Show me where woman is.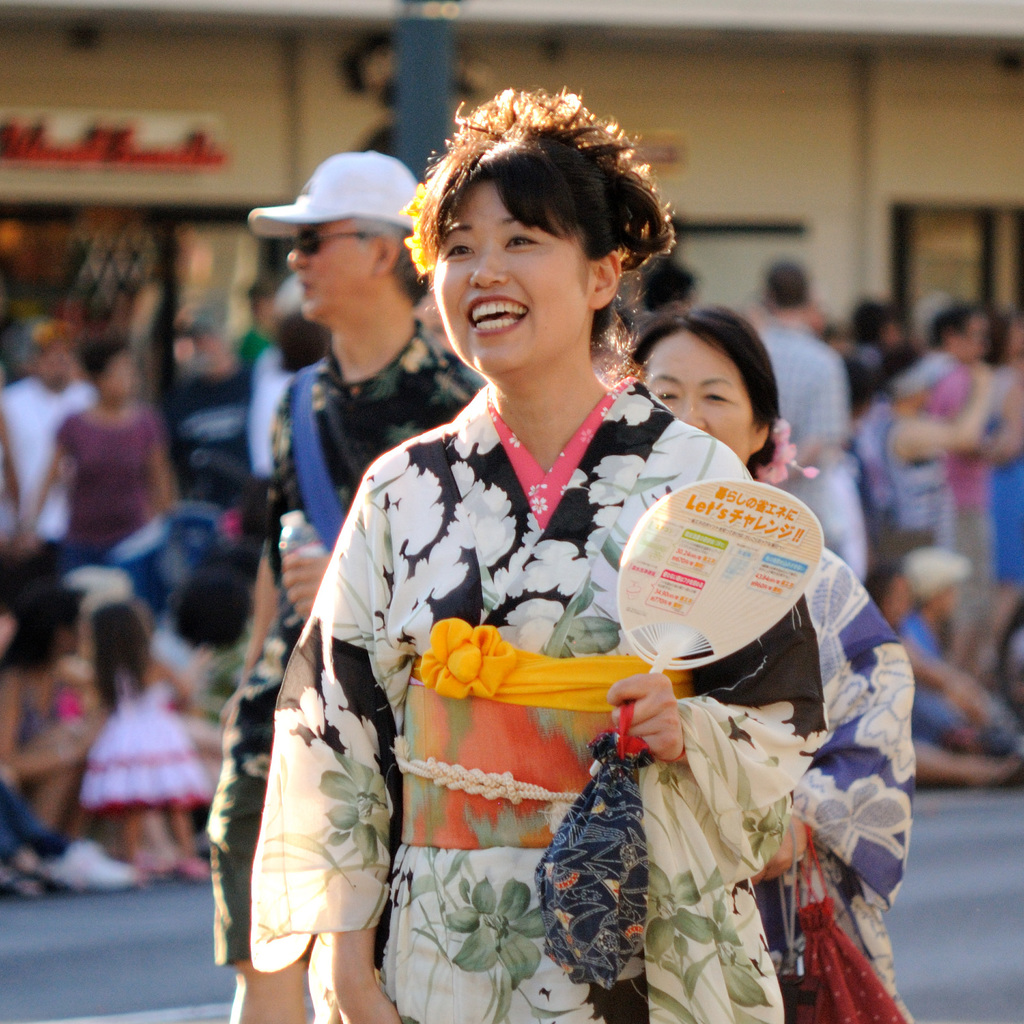
woman is at select_region(625, 305, 915, 1023).
